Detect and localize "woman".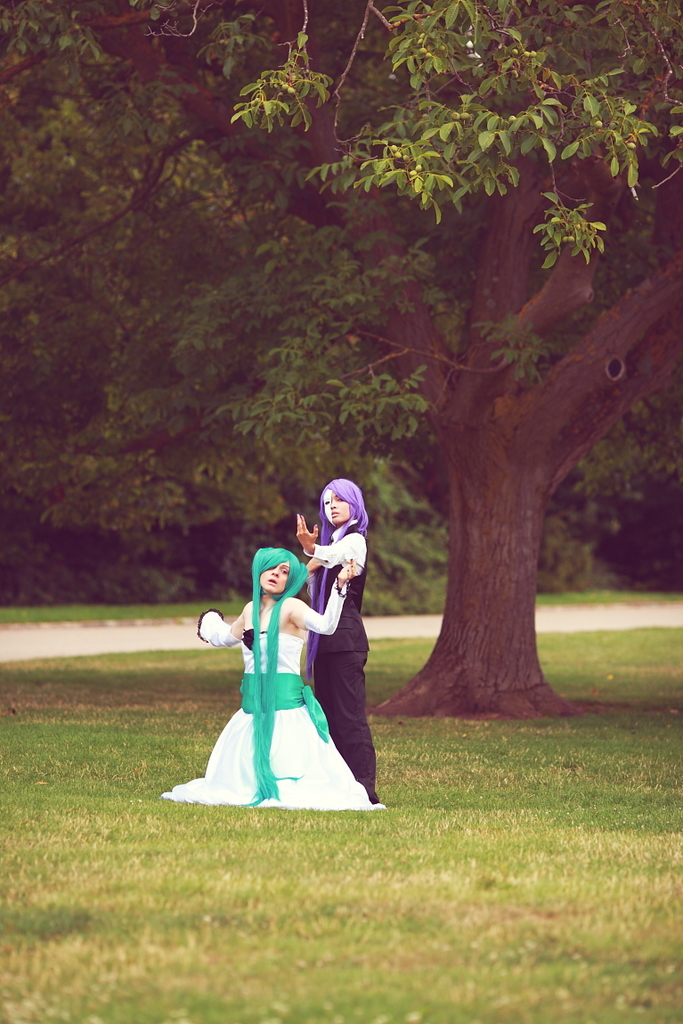
Localized at {"x1": 163, "y1": 542, "x2": 359, "y2": 811}.
